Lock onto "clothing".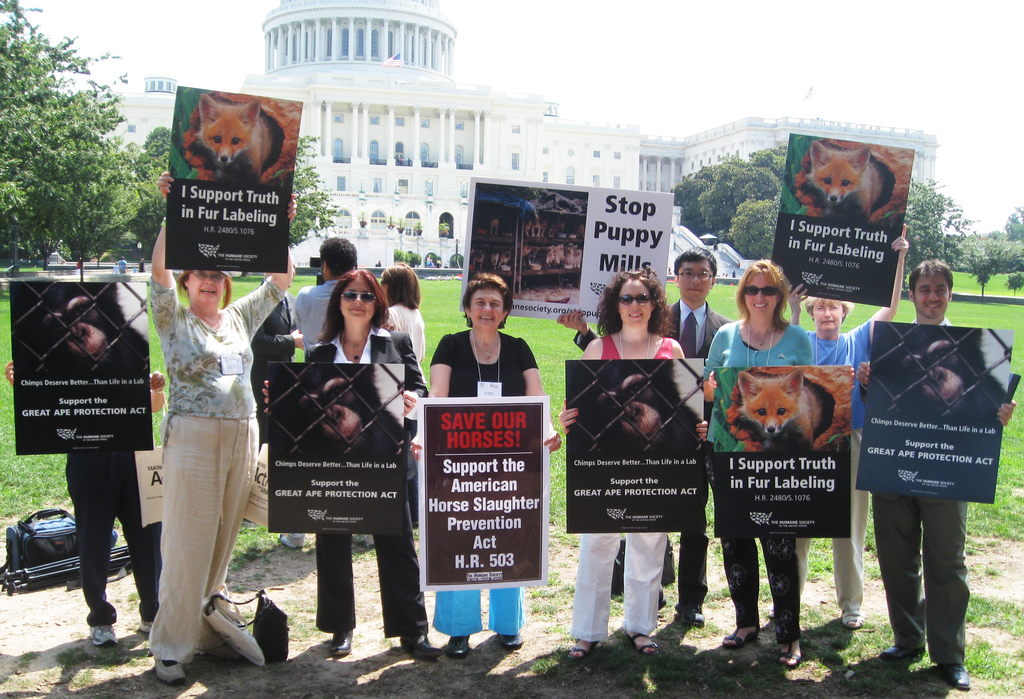
Locked: bbox=(572, 300, 729, 625).
